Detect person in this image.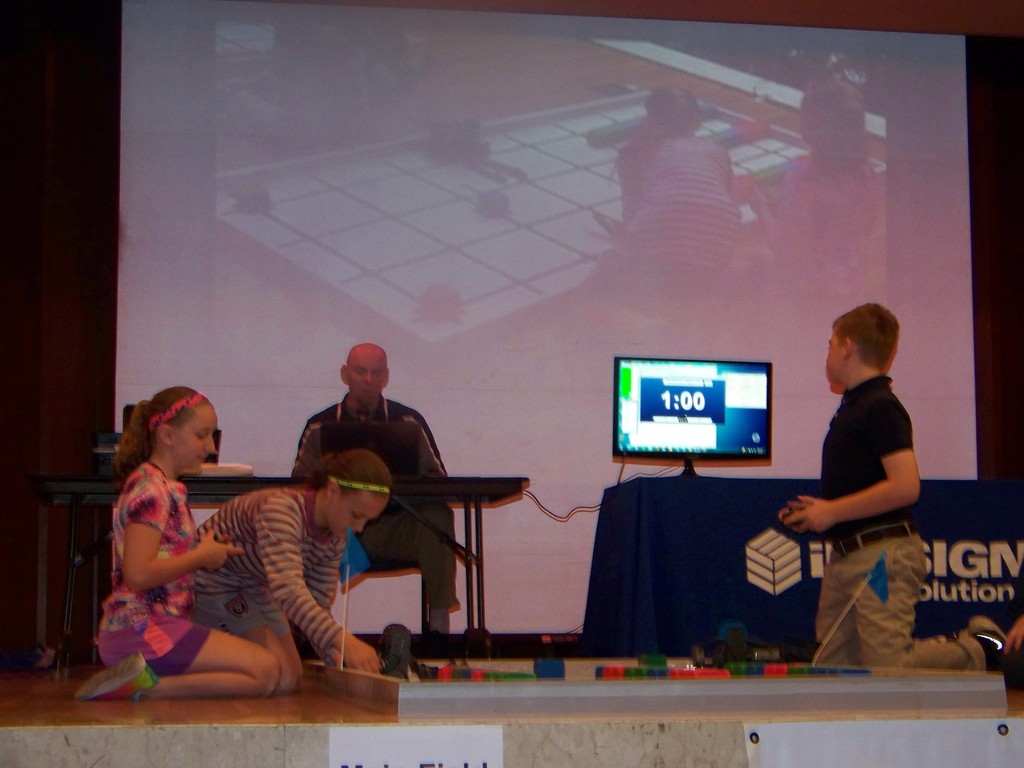
Detection: crop(776, 300, 1010, 675).
